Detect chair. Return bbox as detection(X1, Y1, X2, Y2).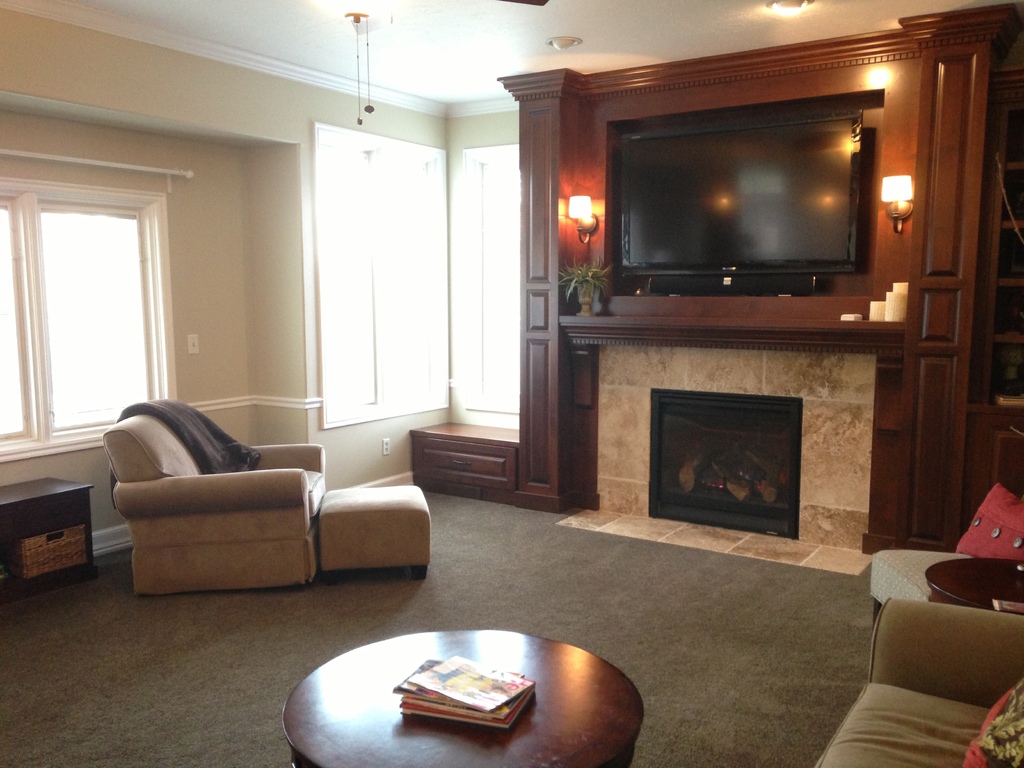
detection(847, 572, 1019, 756).
